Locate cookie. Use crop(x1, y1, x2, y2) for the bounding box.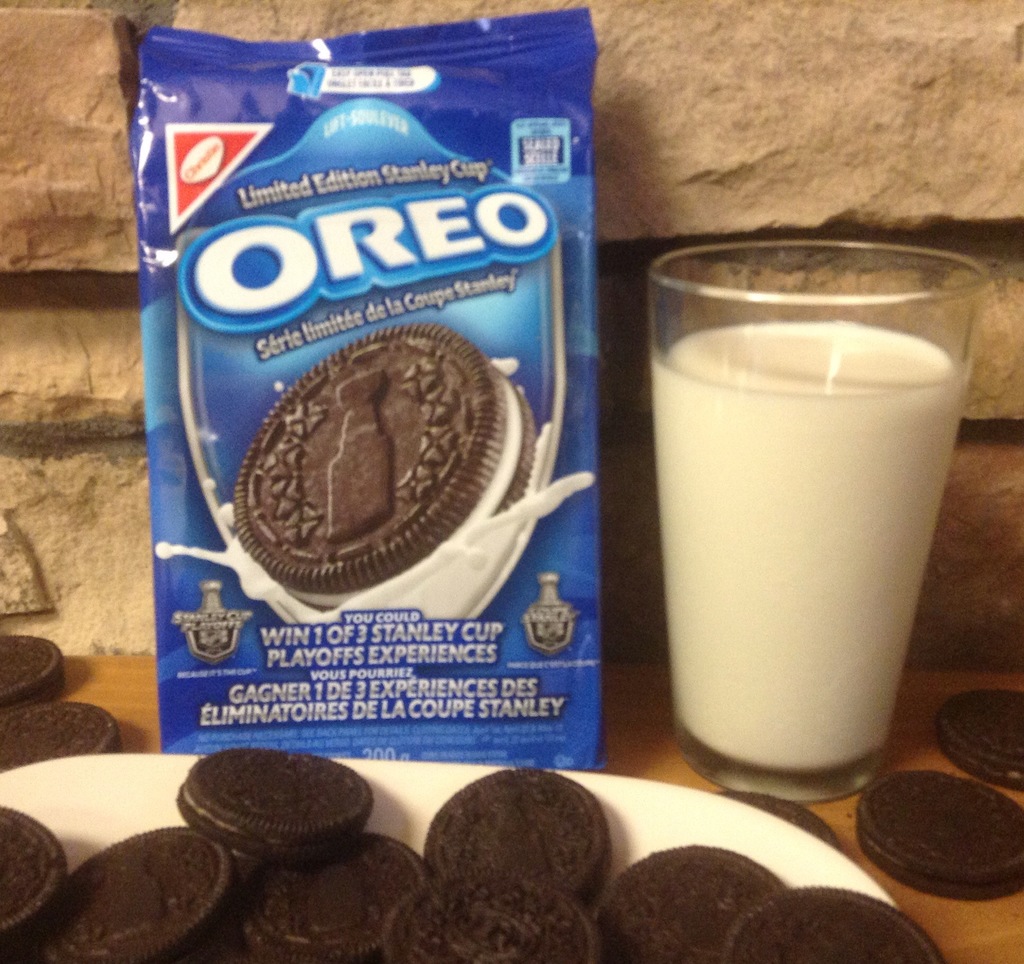
crop(235, 330, 529, 606).
